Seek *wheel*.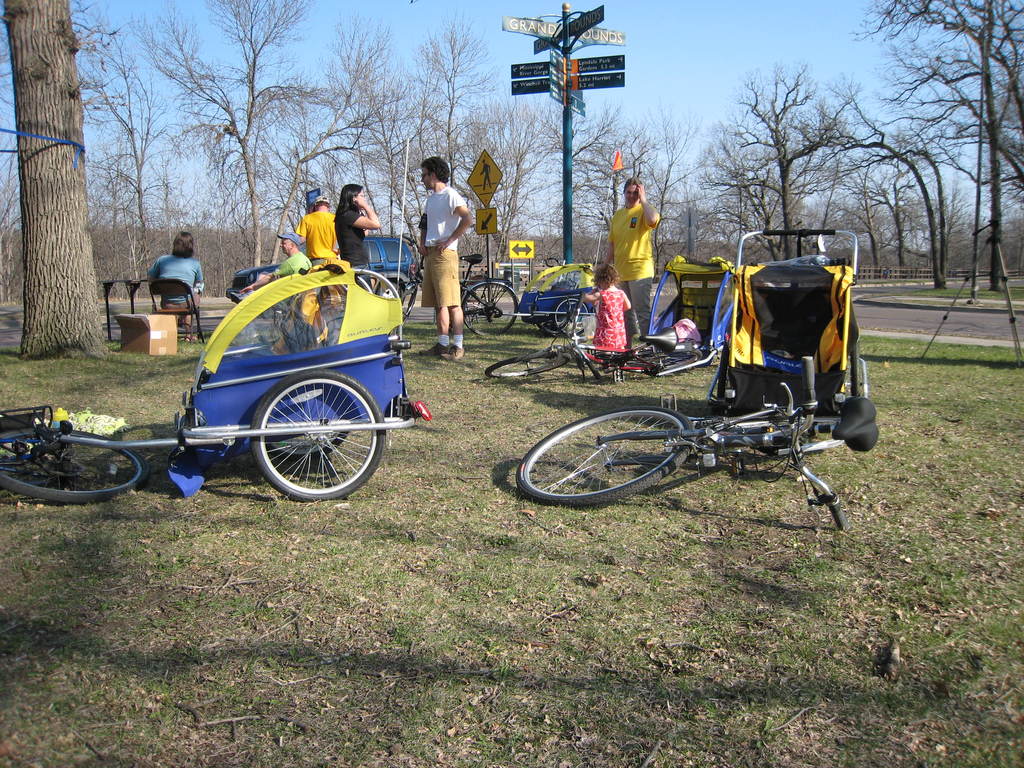
crop(464, 284, 518, 335).
